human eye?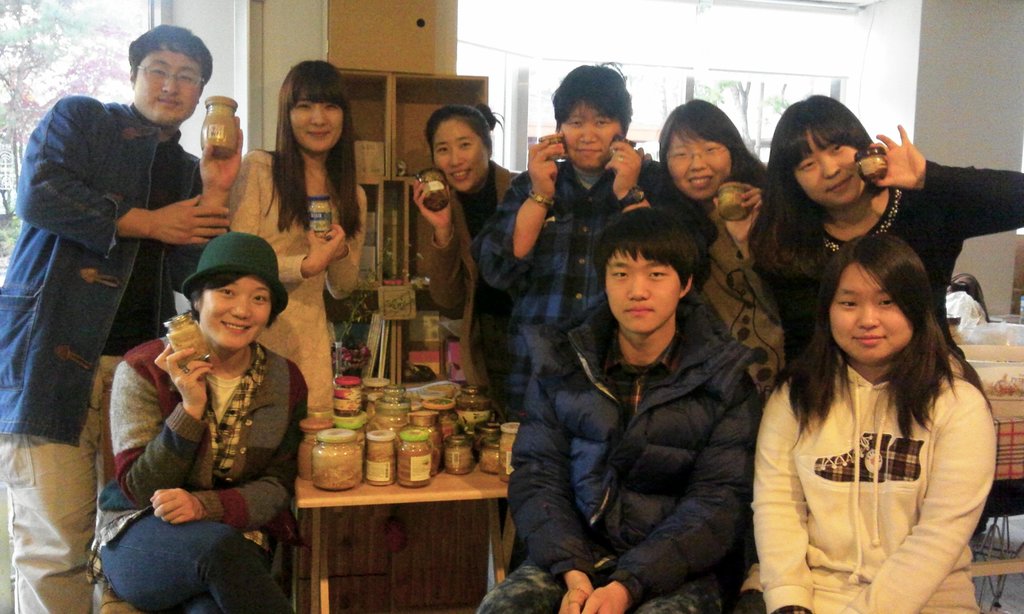
(250, 294, 271, 306)
